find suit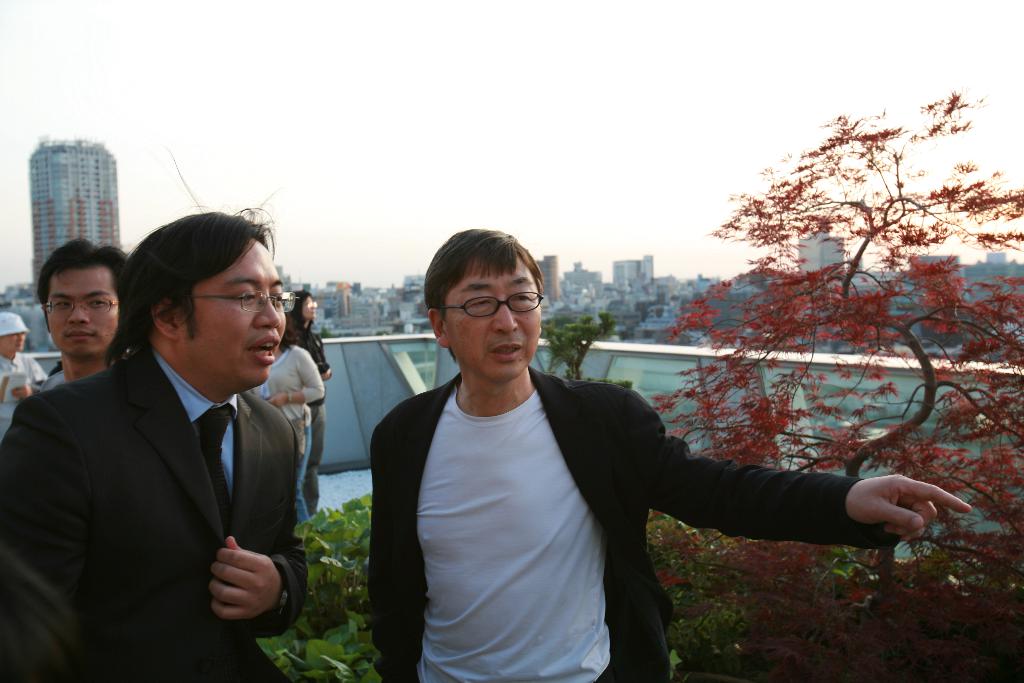
box=[364, 357, 865, 682]
